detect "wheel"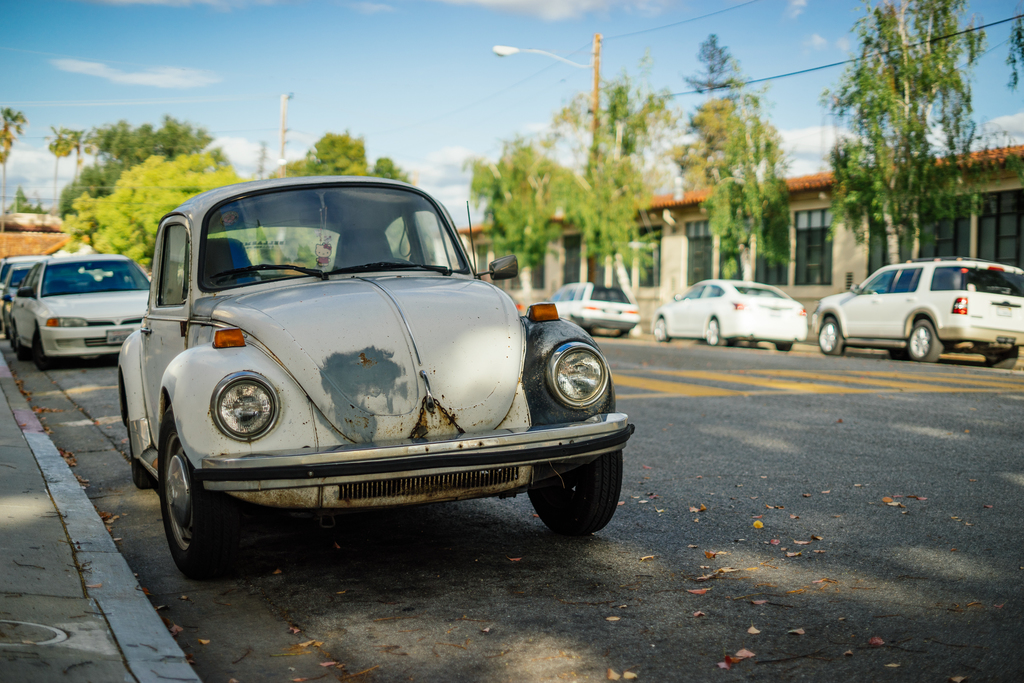
box=[121, 409, 157, 488]
